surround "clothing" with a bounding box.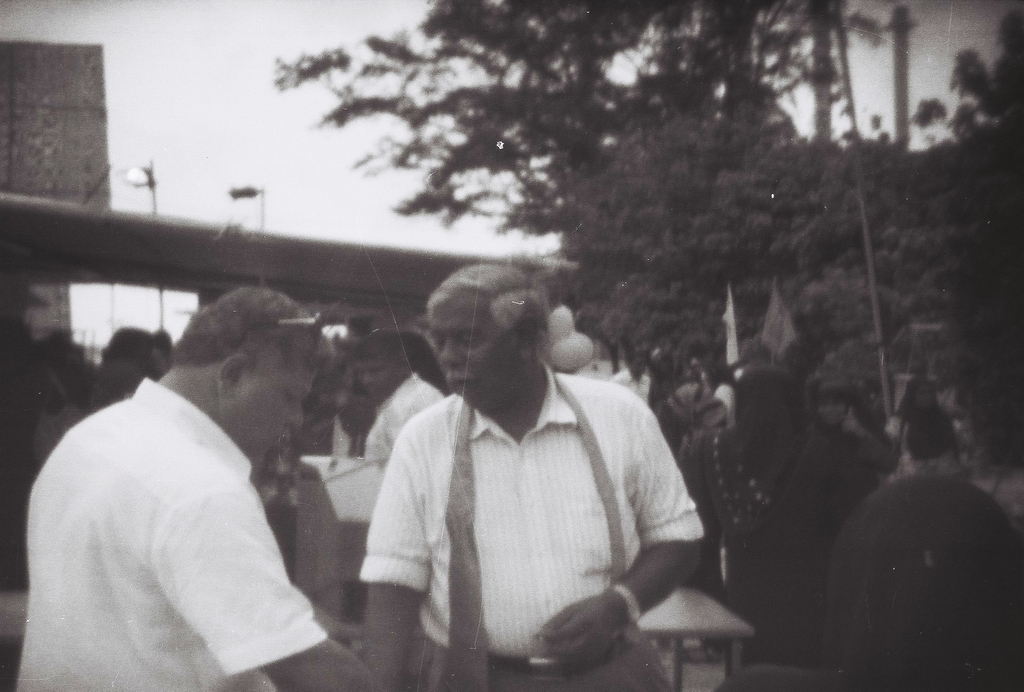
(x1=358, y1=374, x2=449, y2=465).
